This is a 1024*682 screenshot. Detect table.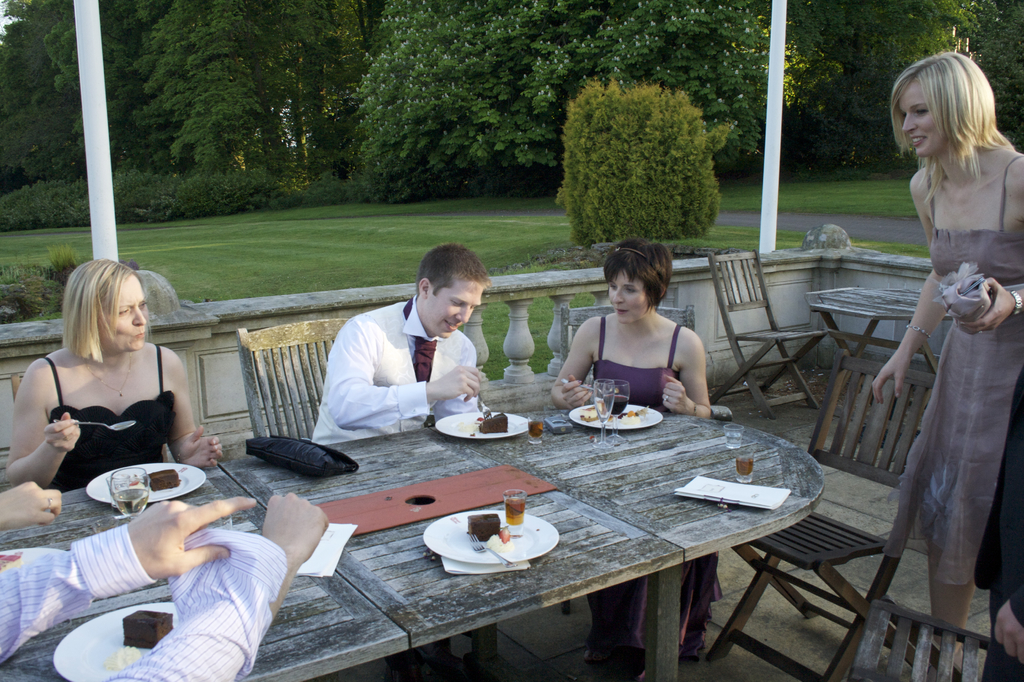
rect(806, 290, 956, 428).
